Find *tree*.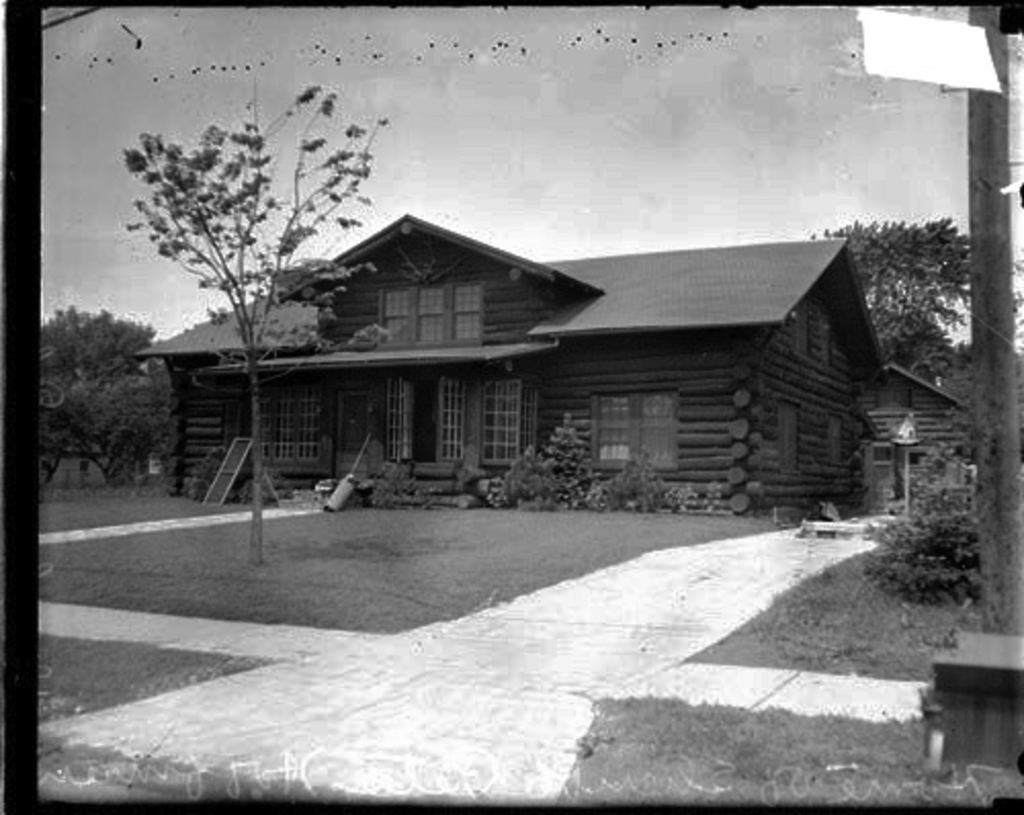
<bbox>37, 301, 182, 500</bbox>.
